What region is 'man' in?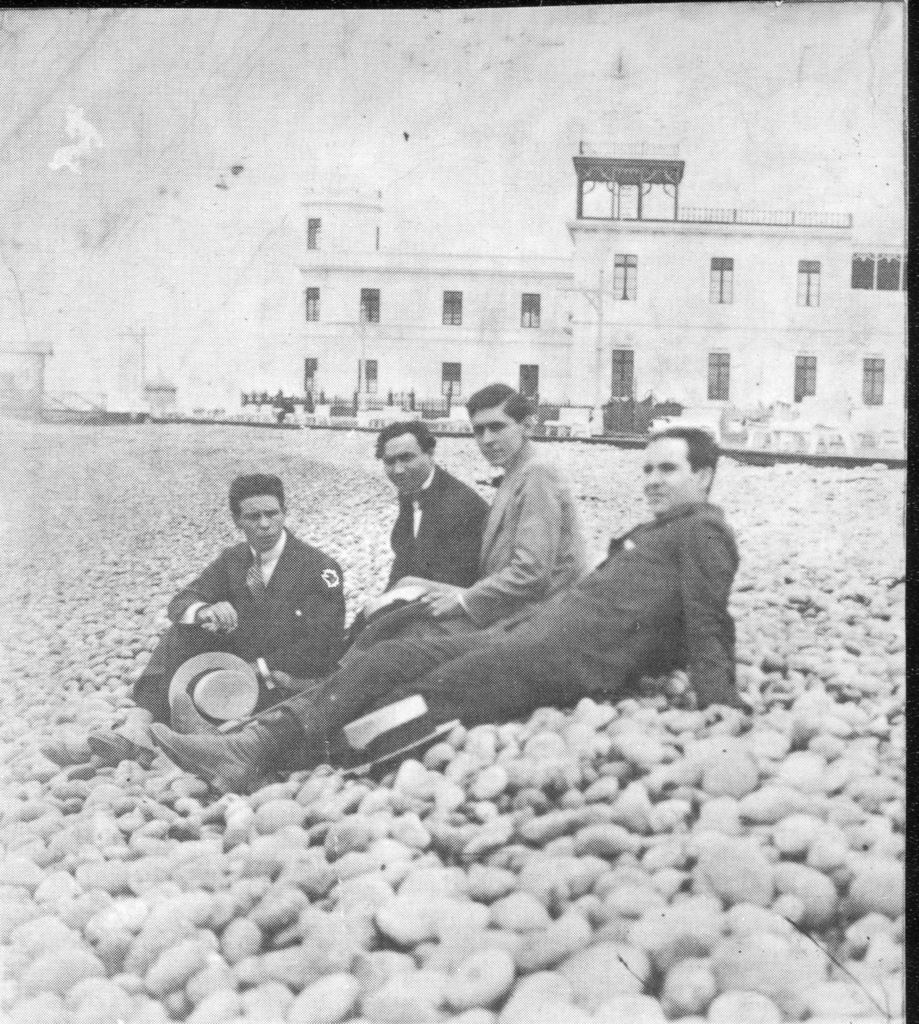
(left=314, top=379, right=573, bottom=675).
